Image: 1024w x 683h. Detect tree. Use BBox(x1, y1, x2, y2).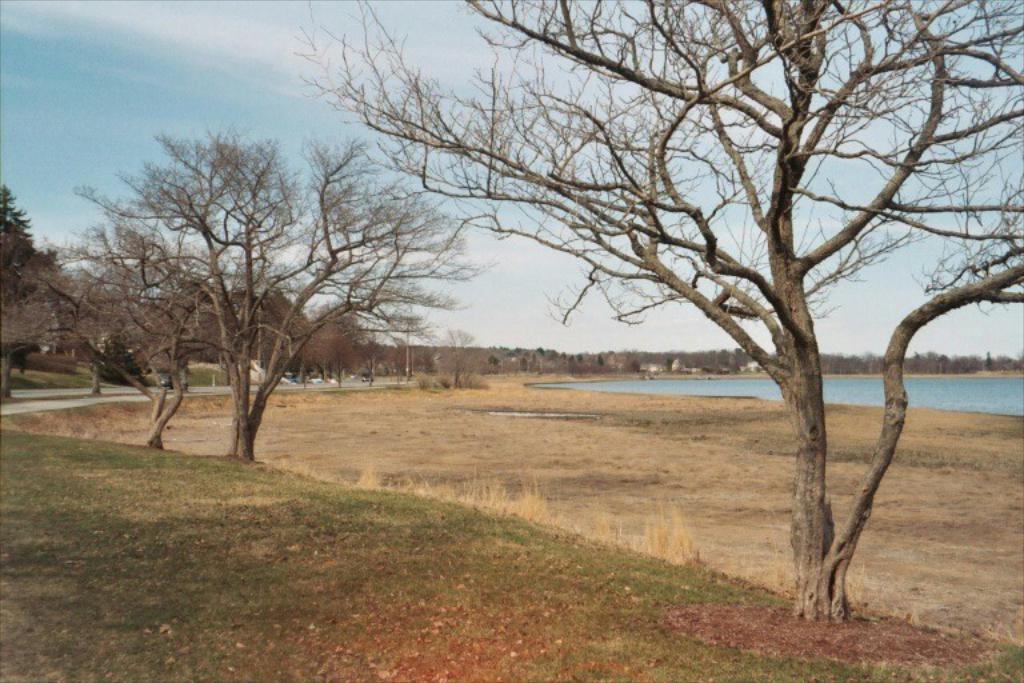
BBox(53, 239, 177, 390).
